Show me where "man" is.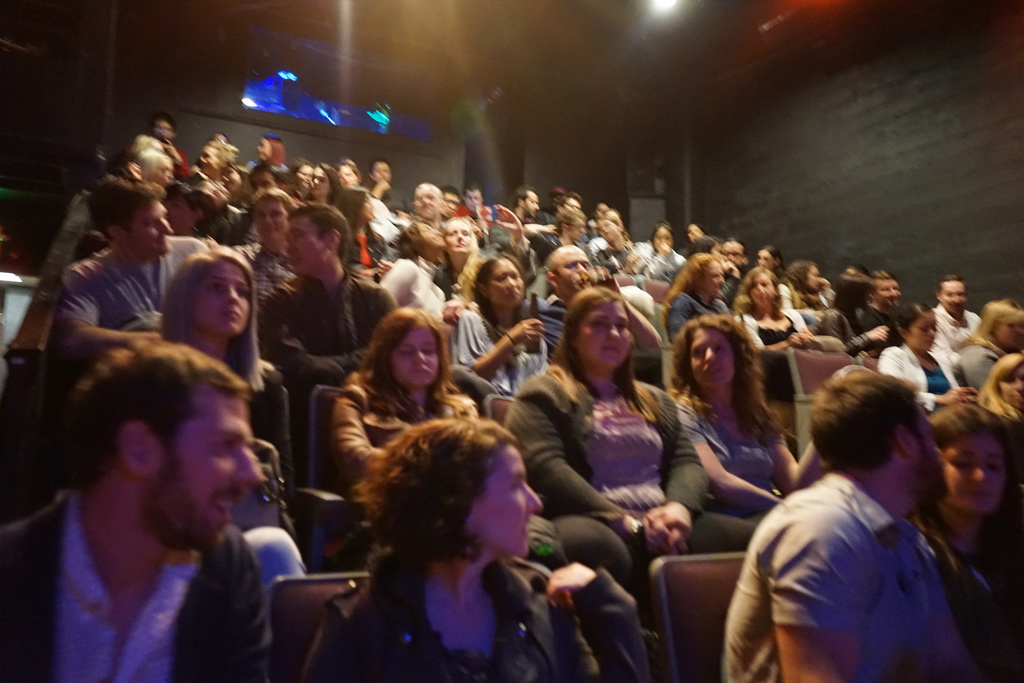
"man" is at pyautogui.locateOnScreen(539, 193, 588, 239).
